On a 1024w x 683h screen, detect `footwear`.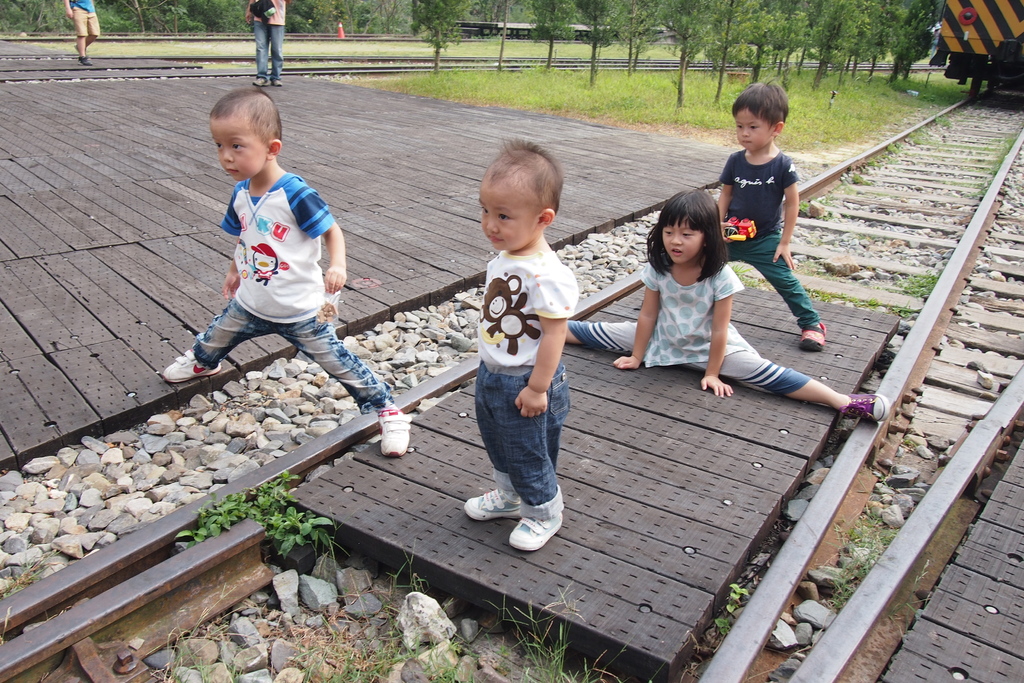
(left=163, top=344, right=223, bottom=384).
